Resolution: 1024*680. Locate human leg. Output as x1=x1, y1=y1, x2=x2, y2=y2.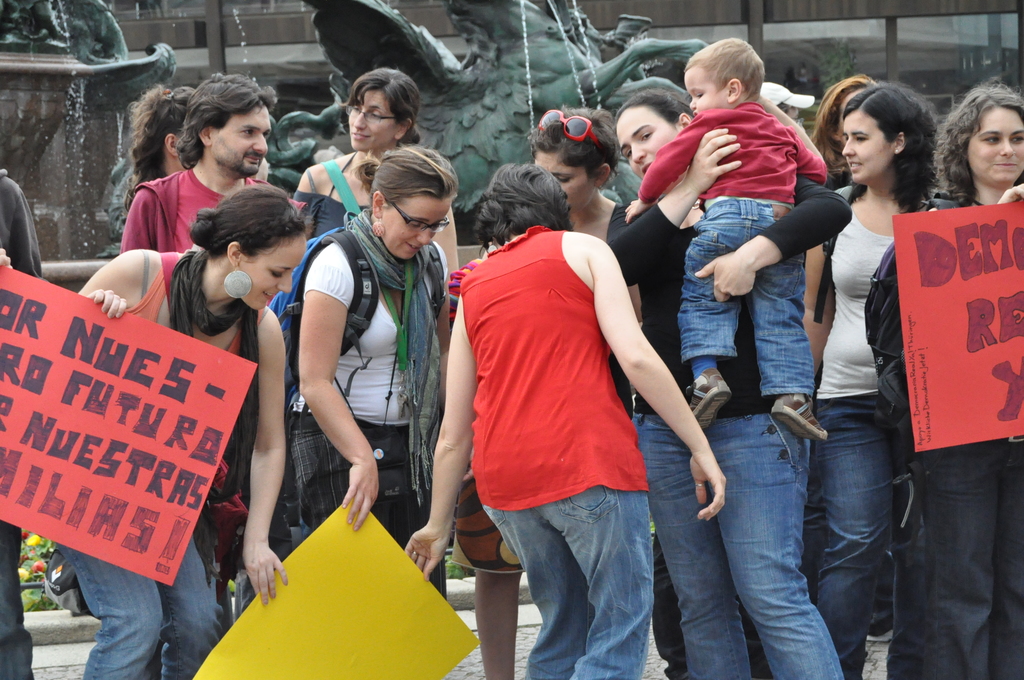
x1=481, y1=490, x2=591, y2=679.
